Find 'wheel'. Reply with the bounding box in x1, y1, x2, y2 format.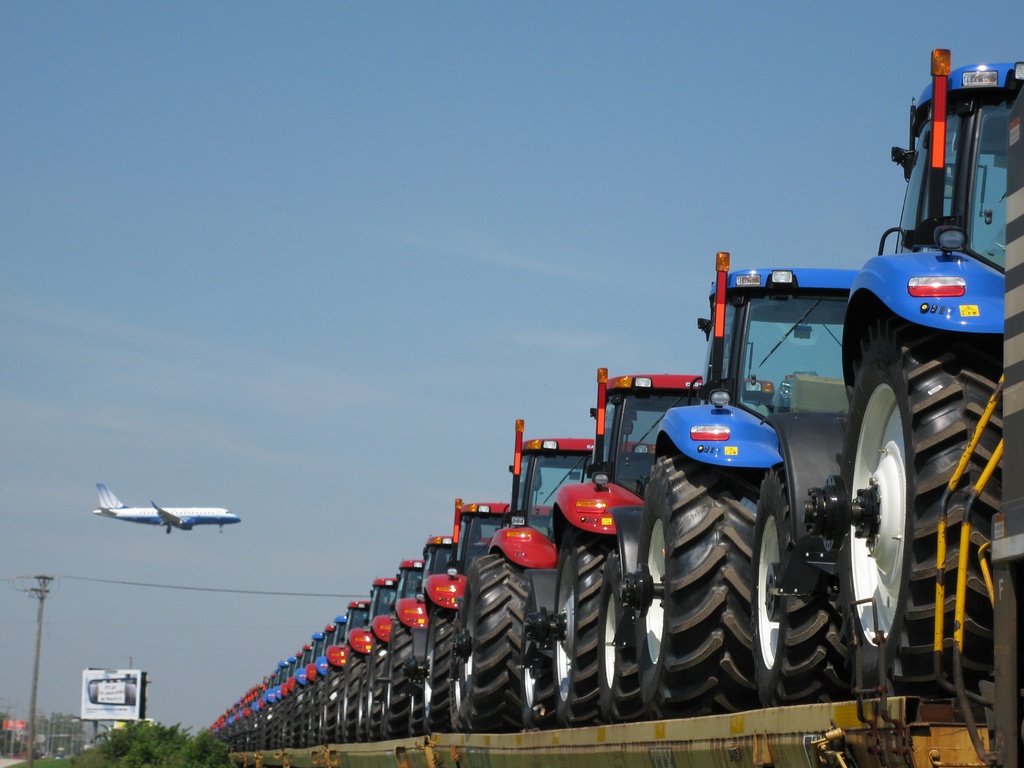
408, 684, 427, 730.
